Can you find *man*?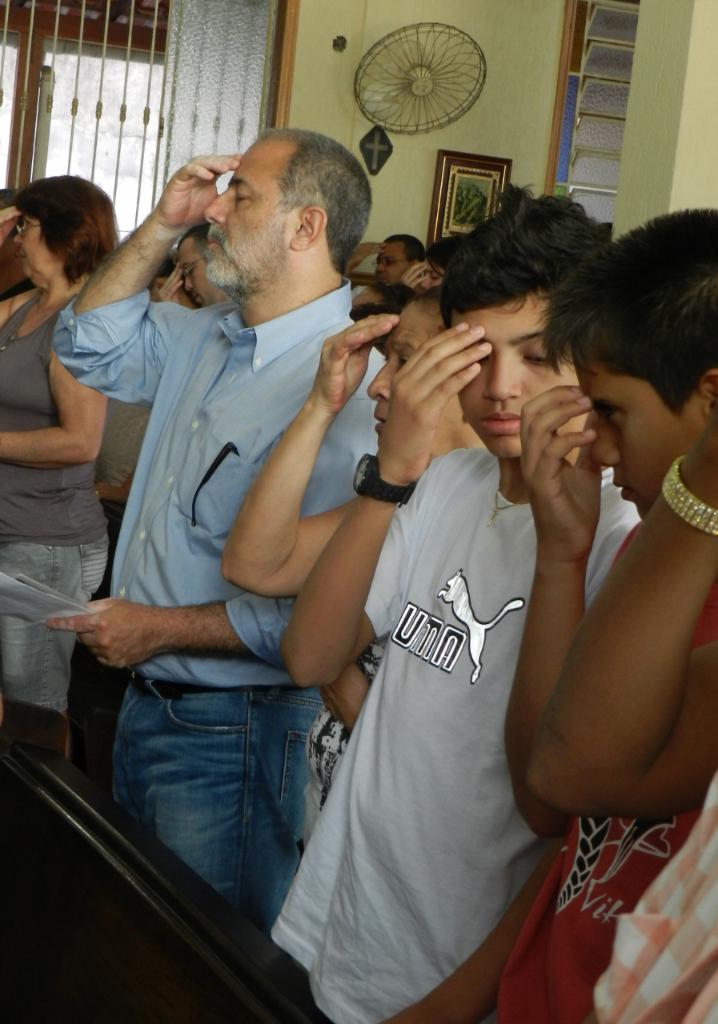
Yes, bounding box: bbox=(345, 232, 424, 289).
